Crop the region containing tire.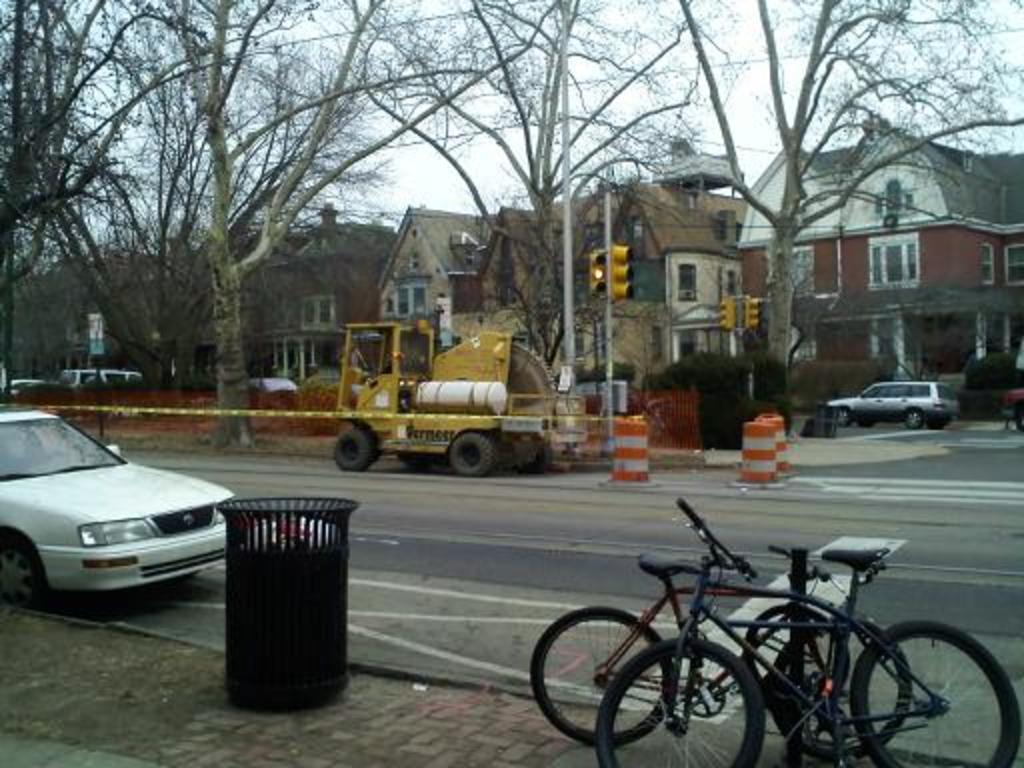
Crop region: 902:404:924:432.
